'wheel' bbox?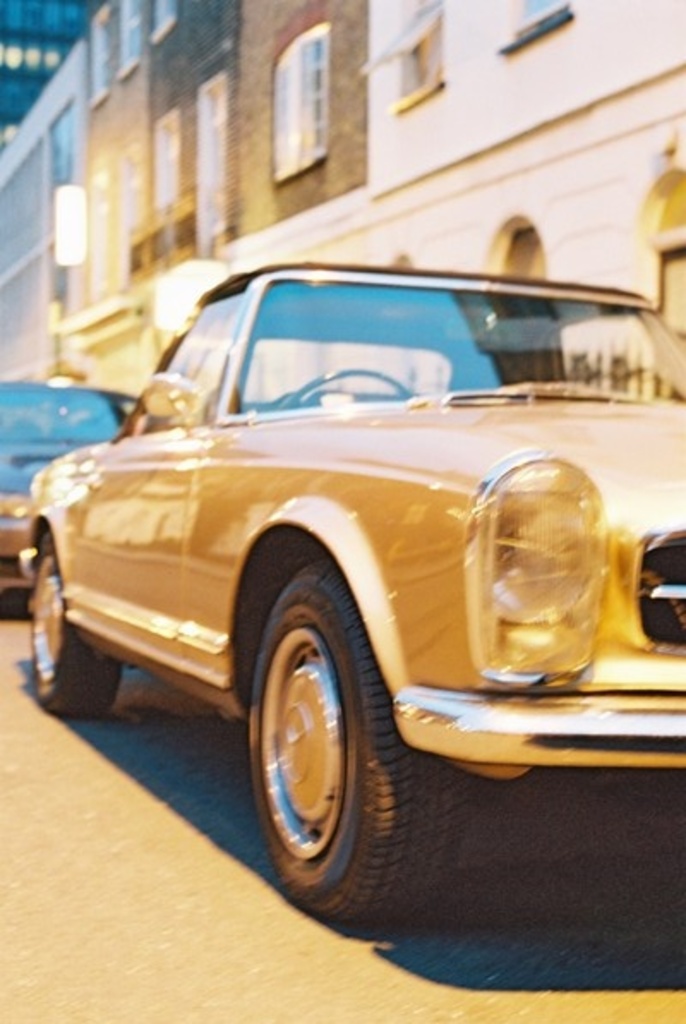
pyautogui.locateOnScreen(283, 362, 408, 410)
